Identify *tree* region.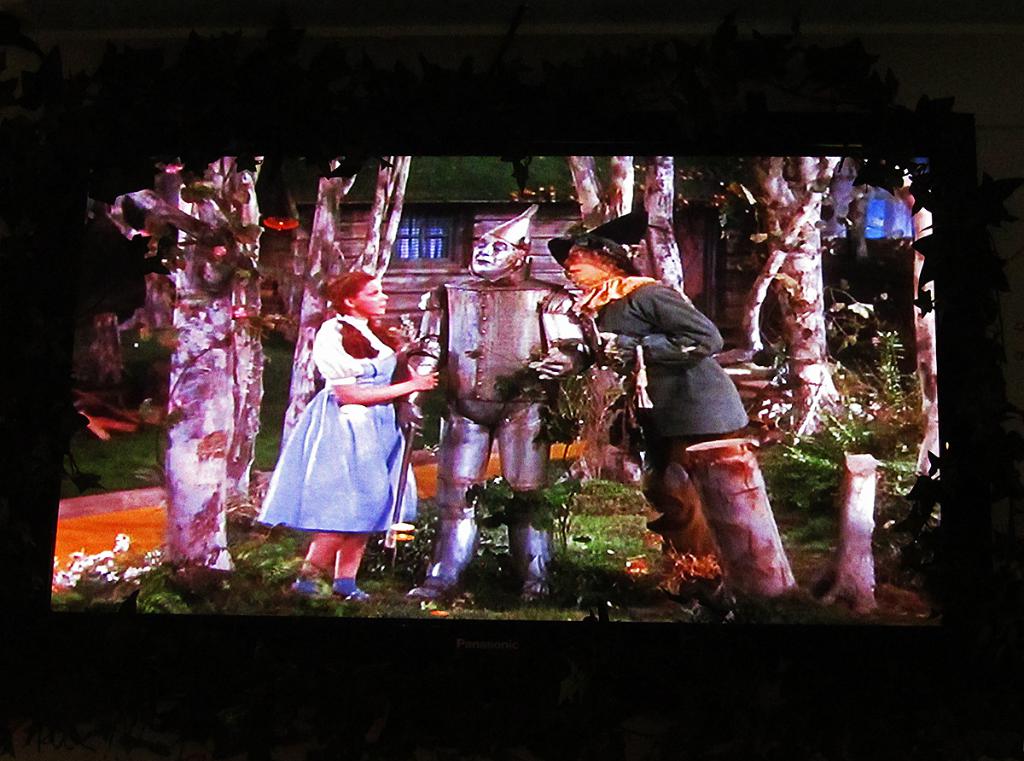
Region: region(561, 154, 643, 481).
